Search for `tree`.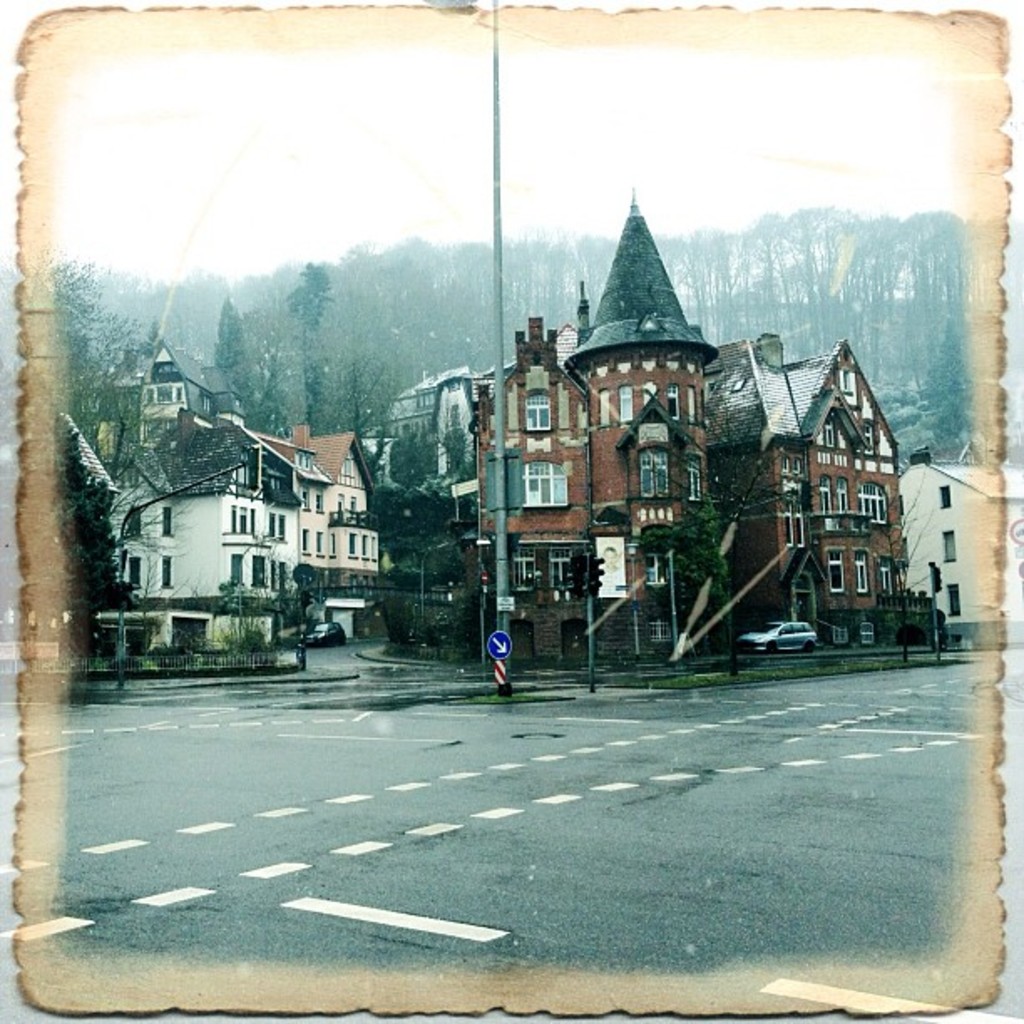
Found at 547 231 582 333.
